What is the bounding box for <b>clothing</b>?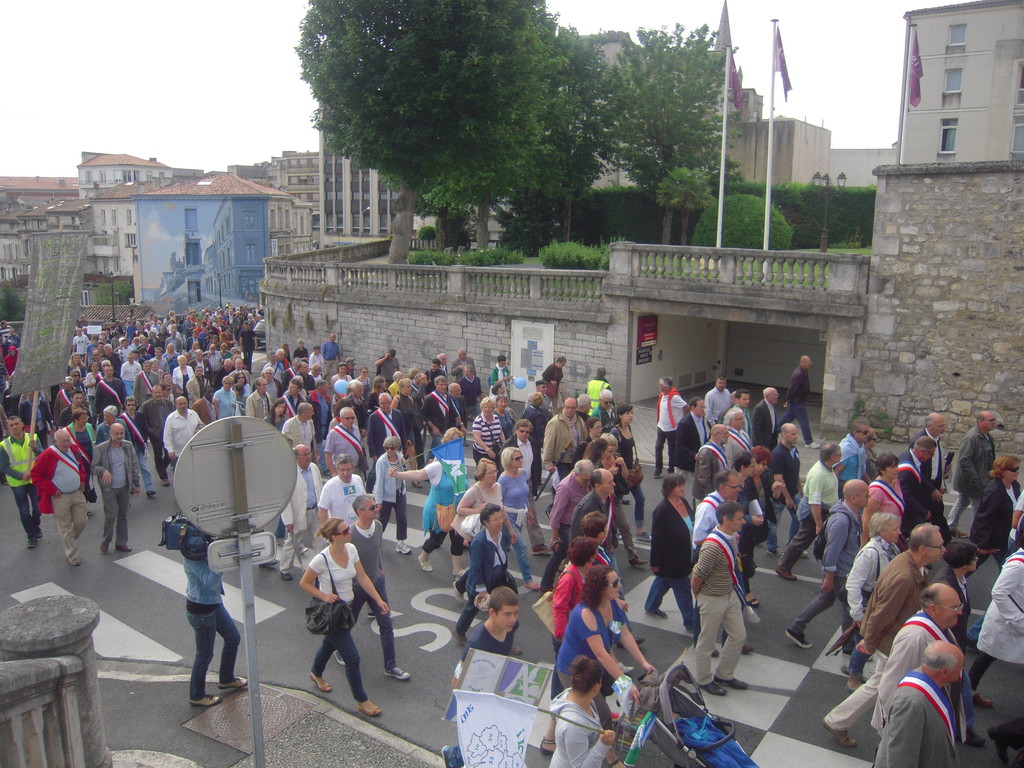
bbox=(362, 404, 405, 466).
